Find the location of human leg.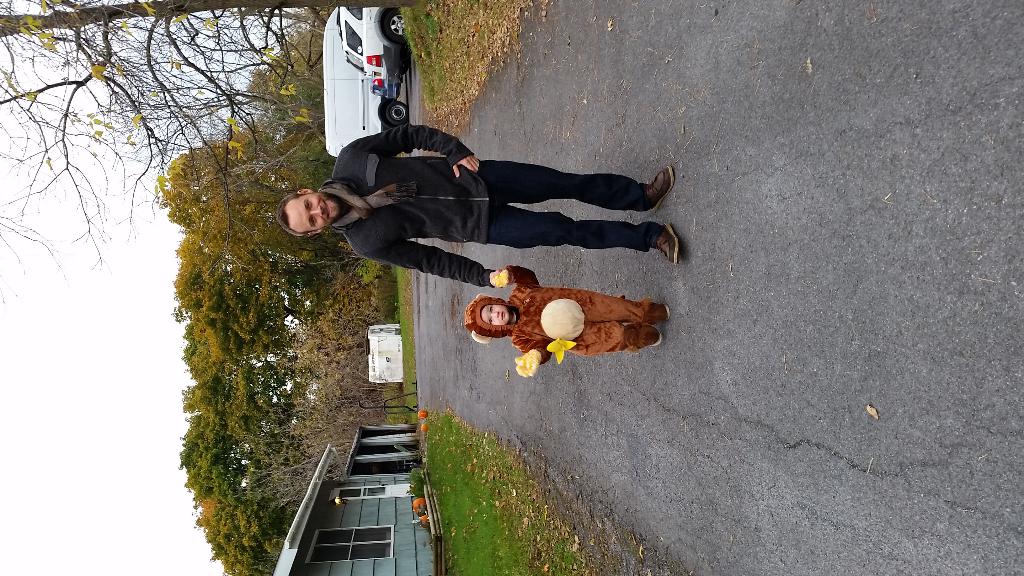
Location: [x1=581, y1=289, x2=669, y2=321].
